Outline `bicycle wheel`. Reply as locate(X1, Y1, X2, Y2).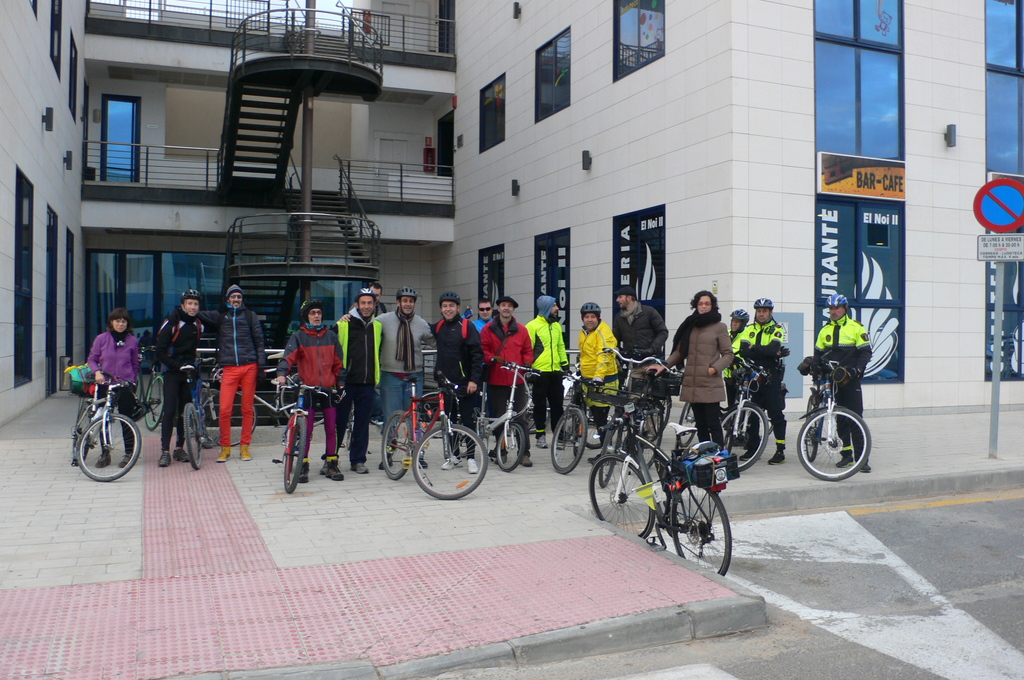
locate(584, 457, 660, 542).
